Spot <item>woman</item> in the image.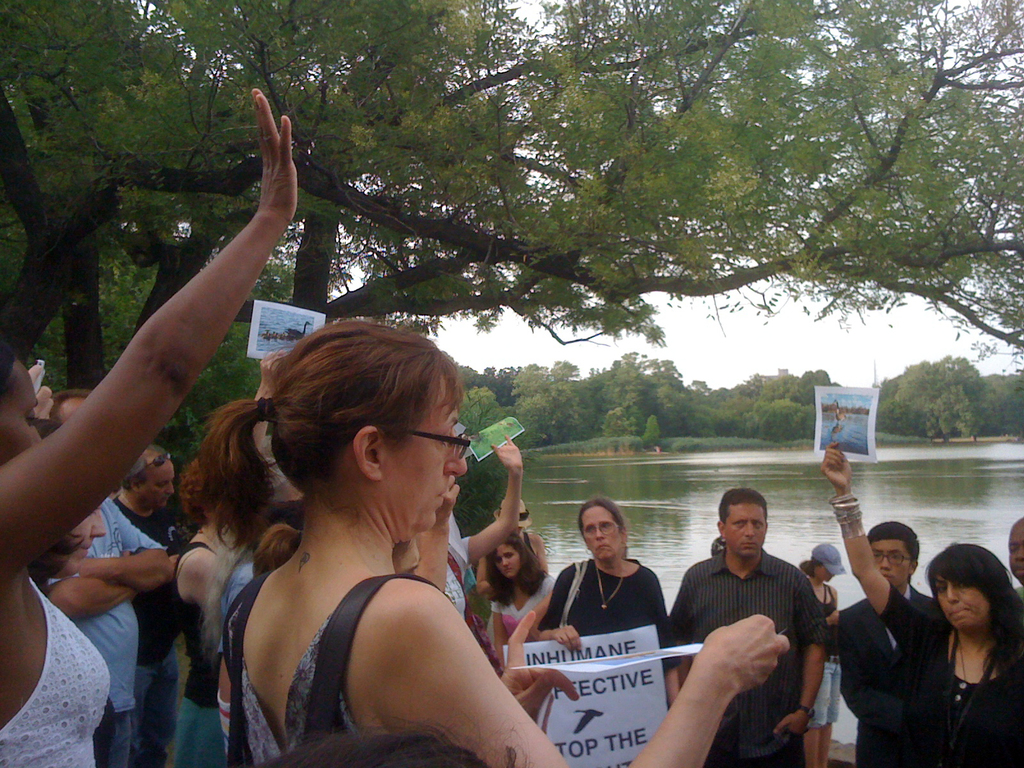
<item>woman</item> found at {"x1": 821, "y1": 442, "x2": 1023, "y2": 767}.
